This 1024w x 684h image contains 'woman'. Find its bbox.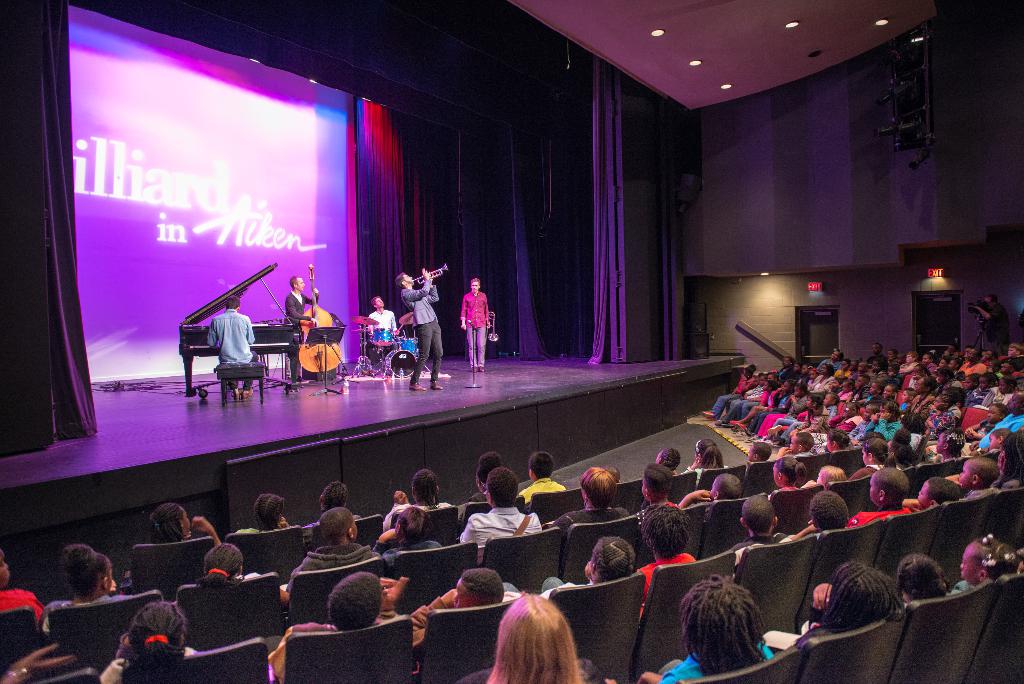
box(546, 469, 634, 535).
